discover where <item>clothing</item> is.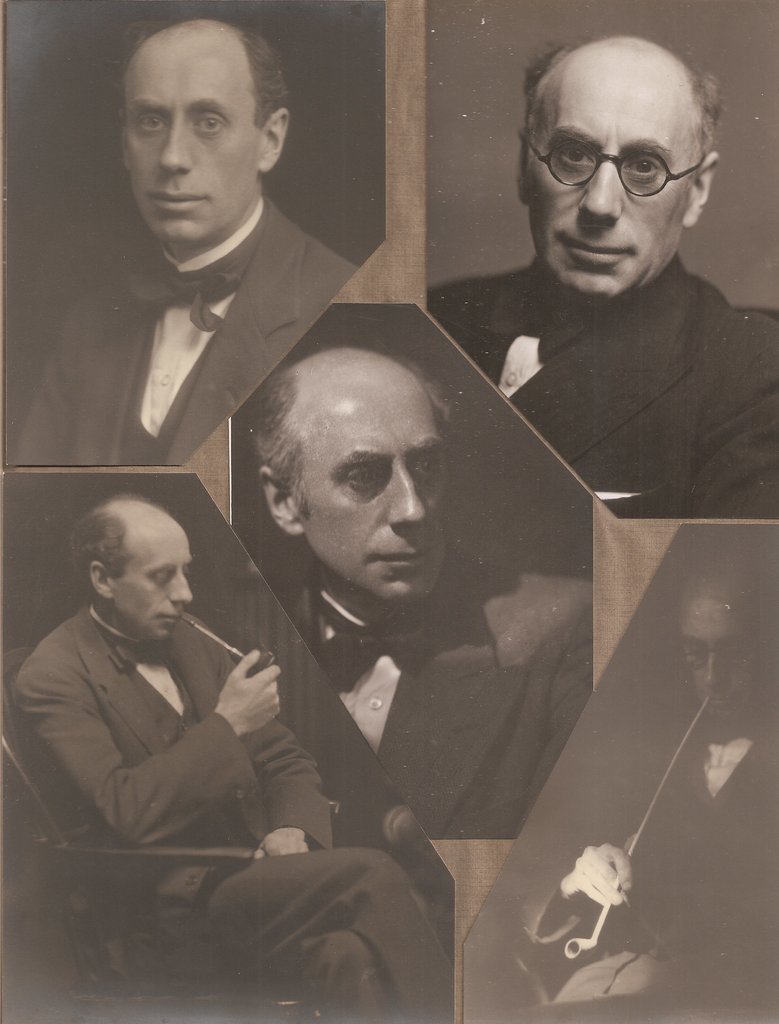
Discovered at box(429, 264, 778, 517).
